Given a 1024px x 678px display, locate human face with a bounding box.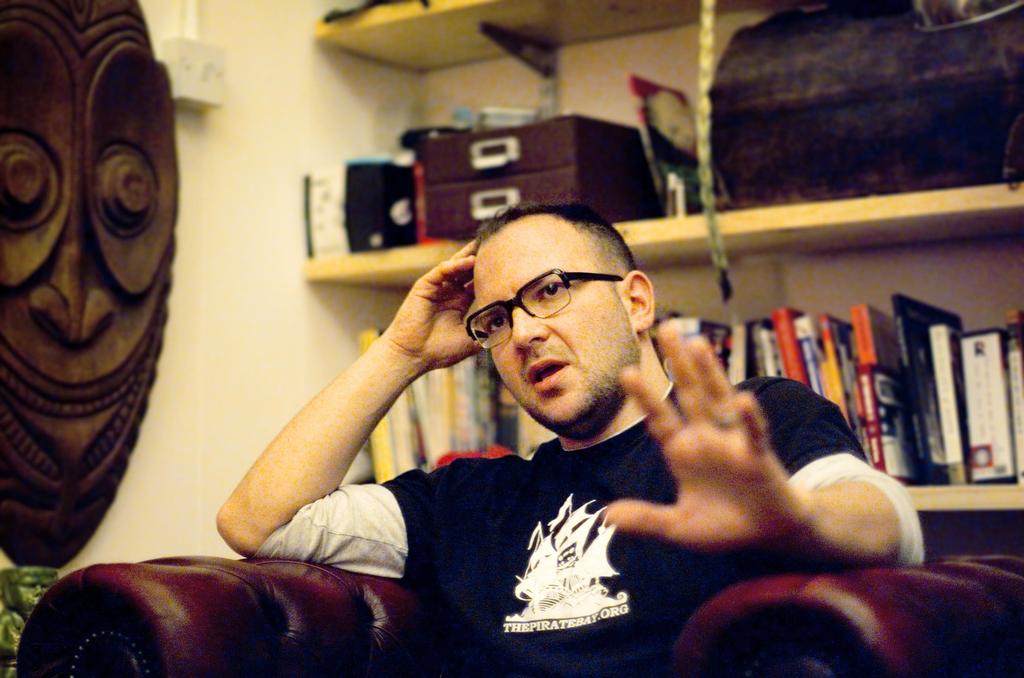
Located: bbox=[474, 206, 644, 431].
